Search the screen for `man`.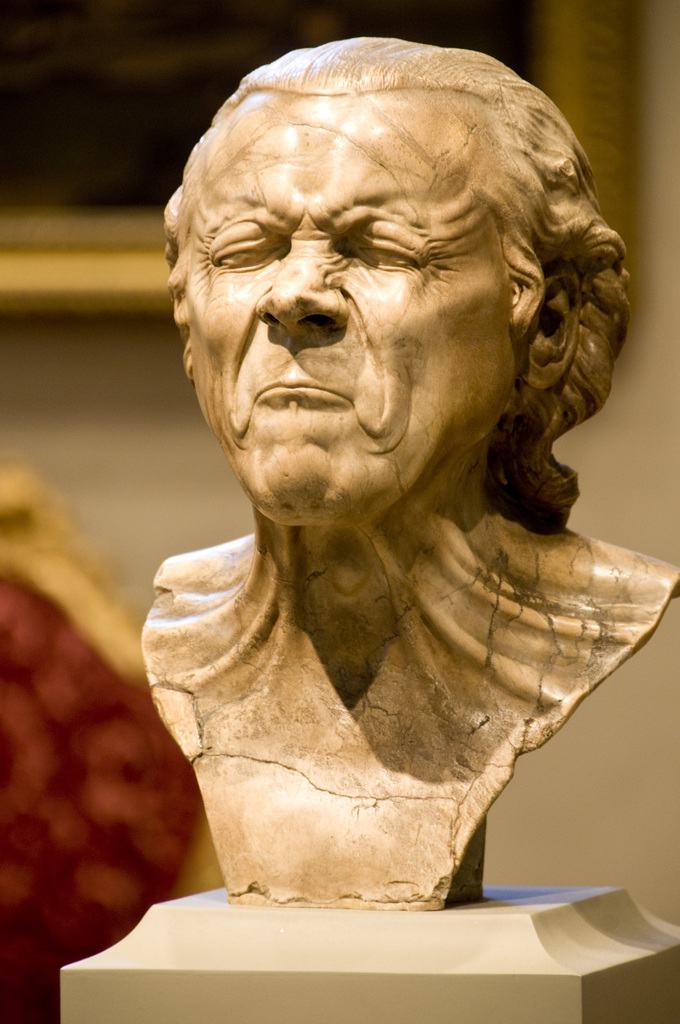
Found at bbox=(140, 36, 679, 911).
